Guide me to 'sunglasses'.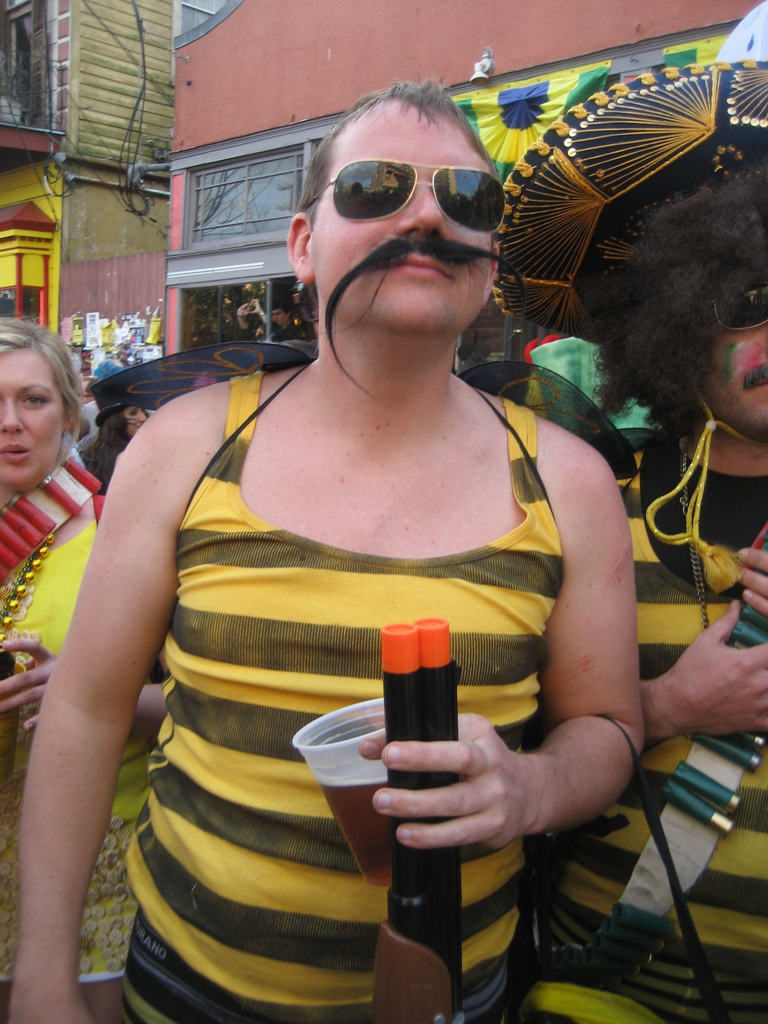
Guidance: 302, 162, 507, 236.
